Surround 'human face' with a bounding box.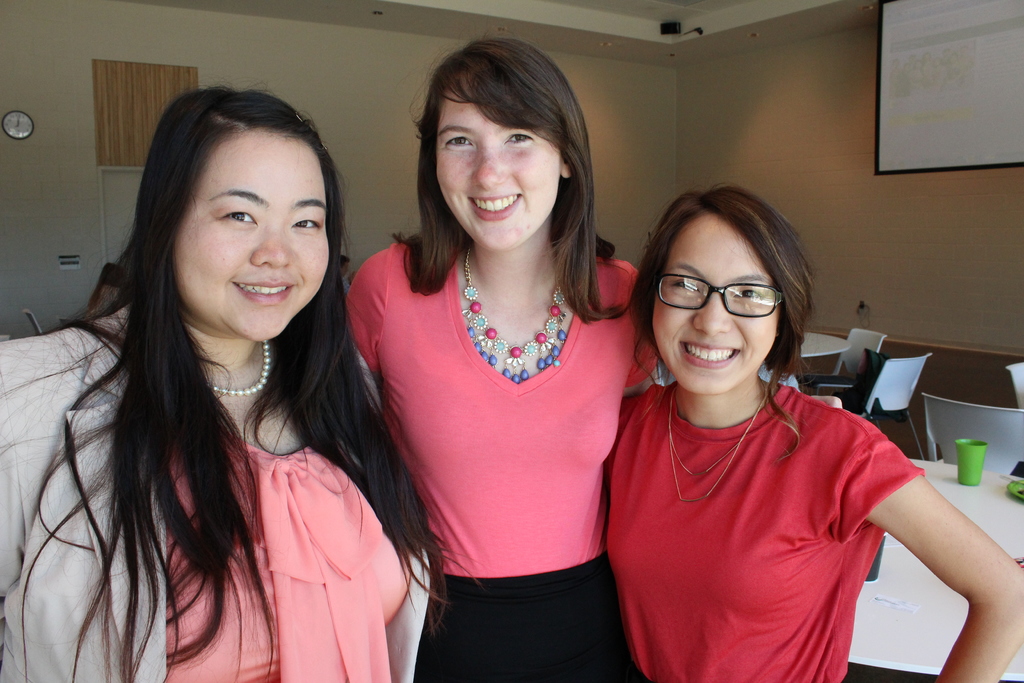
[438,78,561,248].
